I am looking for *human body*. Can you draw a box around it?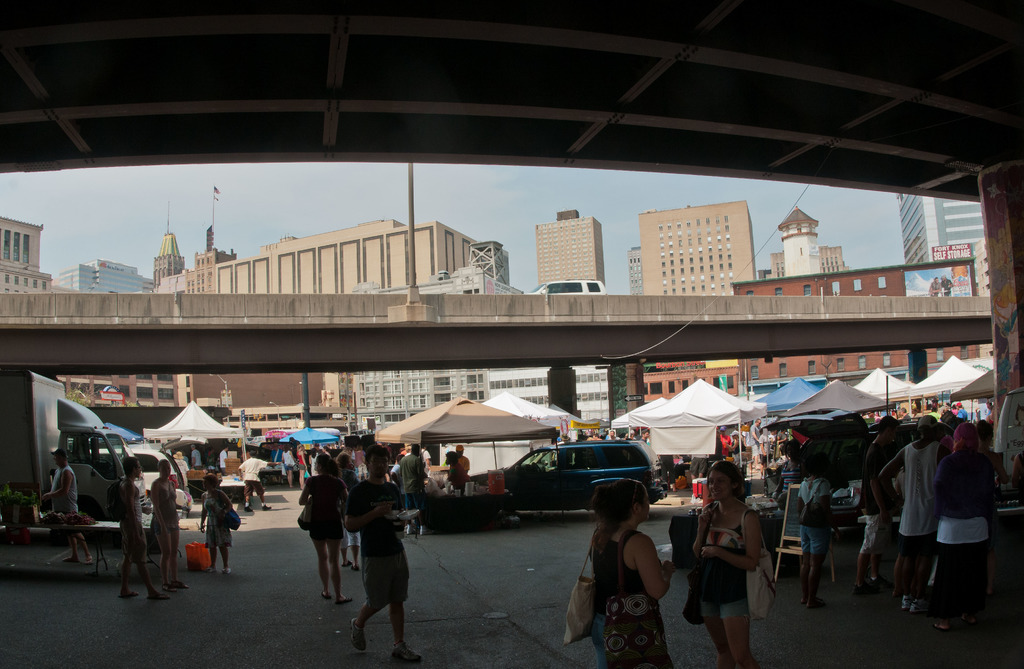
Sure, the bounding box is <box>205,449,218,465</box>.
